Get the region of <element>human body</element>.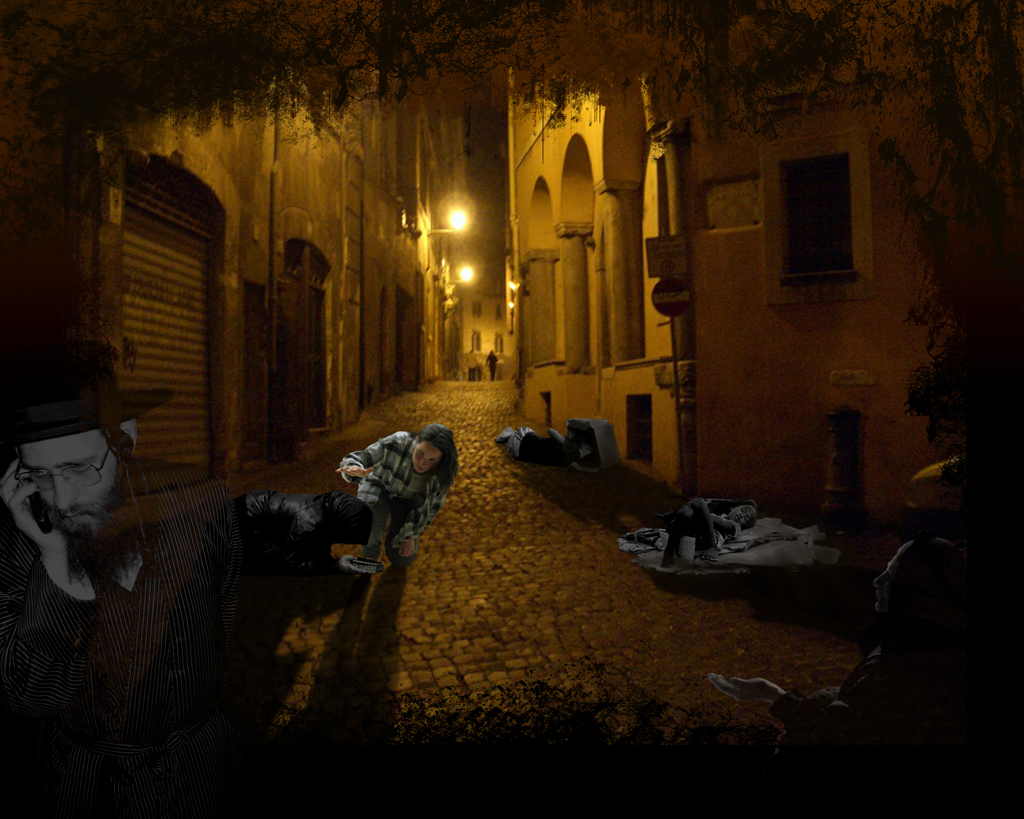
bbox(334, 422, 457, 573).
